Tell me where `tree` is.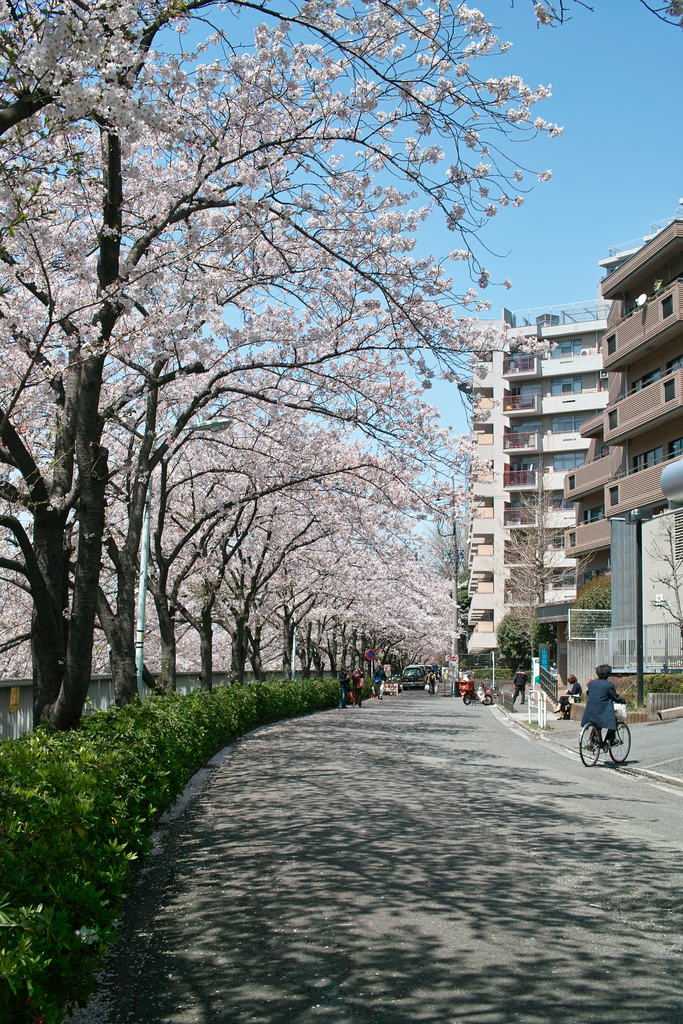
`tree` is at region(555, 577, 614, 634).
